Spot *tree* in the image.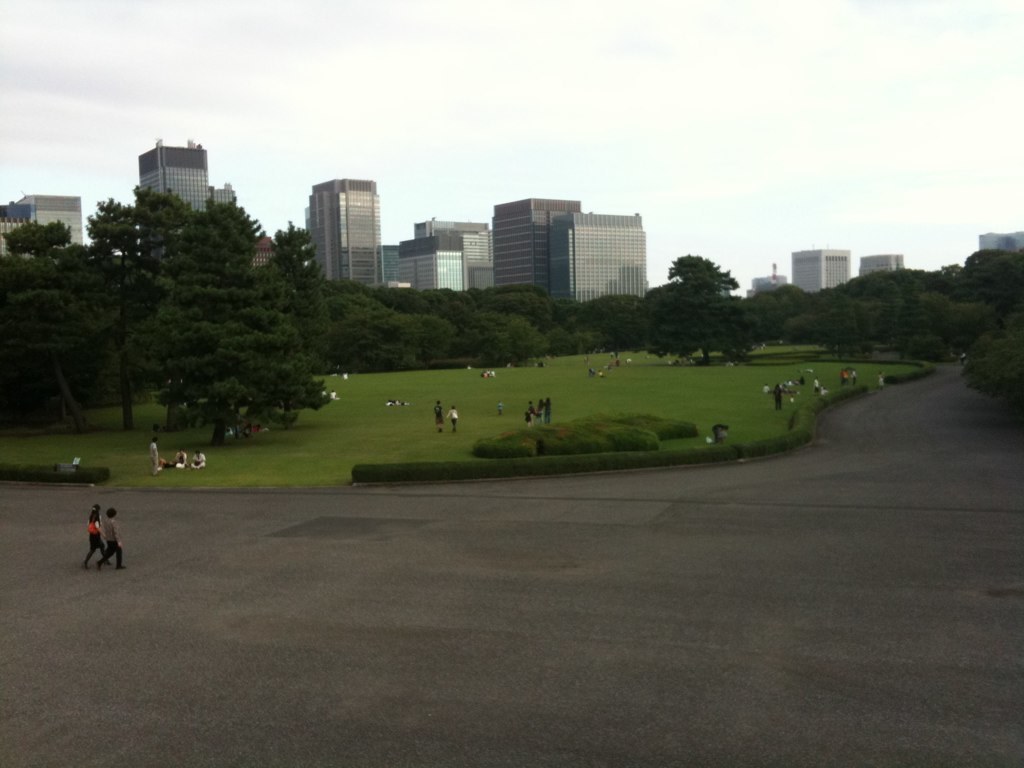
*tree* found at locate(635, 253, 762, 369).
